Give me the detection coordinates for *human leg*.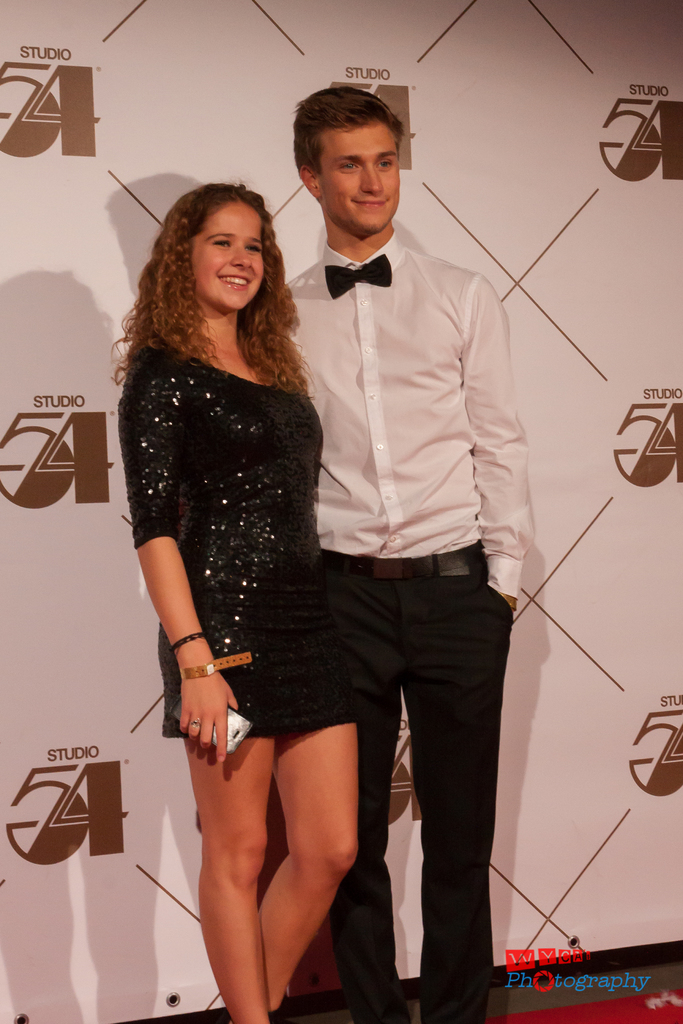
(x1=256, y1=708, x2=355, y2=1021).
